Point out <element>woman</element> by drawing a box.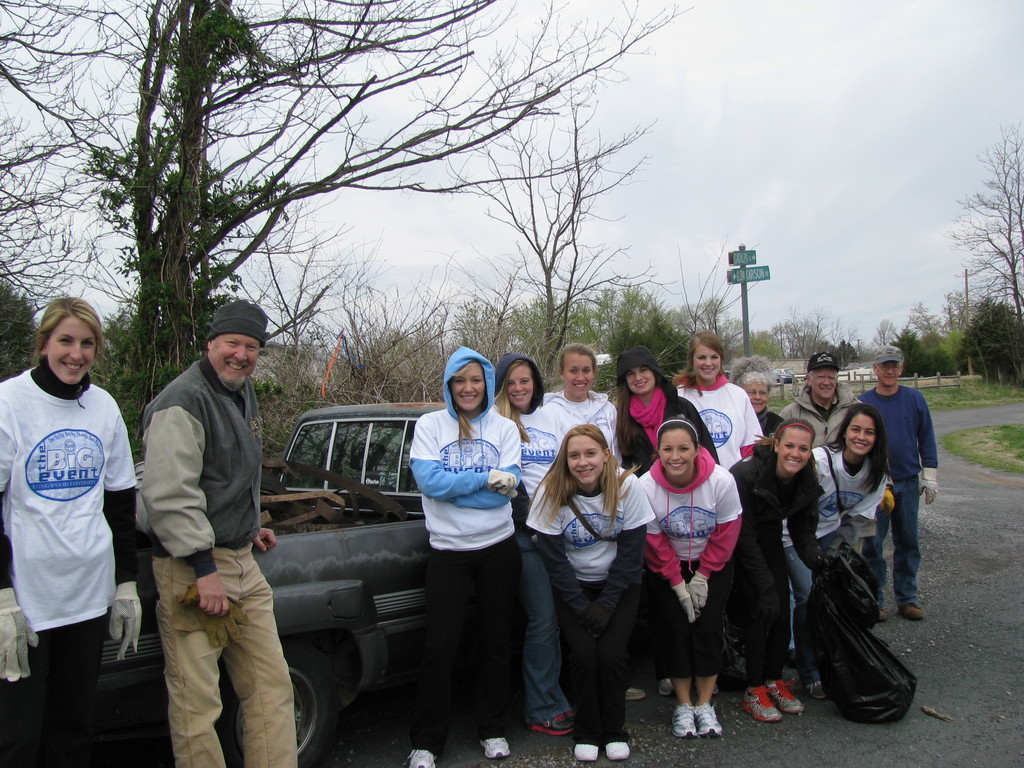
bbox=(405, 345, 523, 767).
